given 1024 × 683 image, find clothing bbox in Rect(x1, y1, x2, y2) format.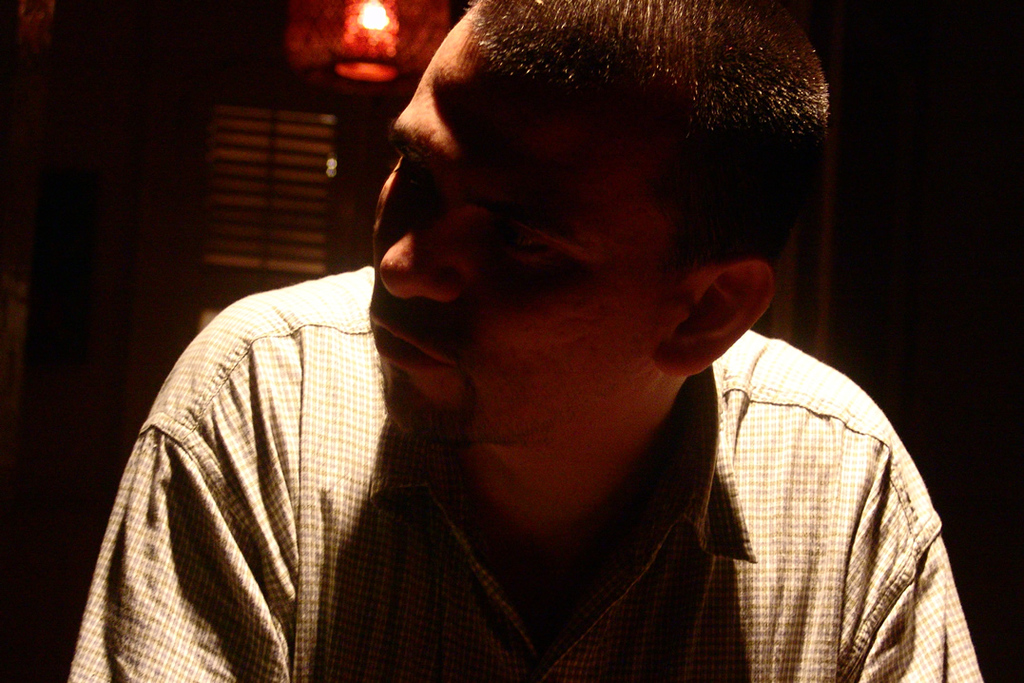
Rect(71, 156, 908, 679).
